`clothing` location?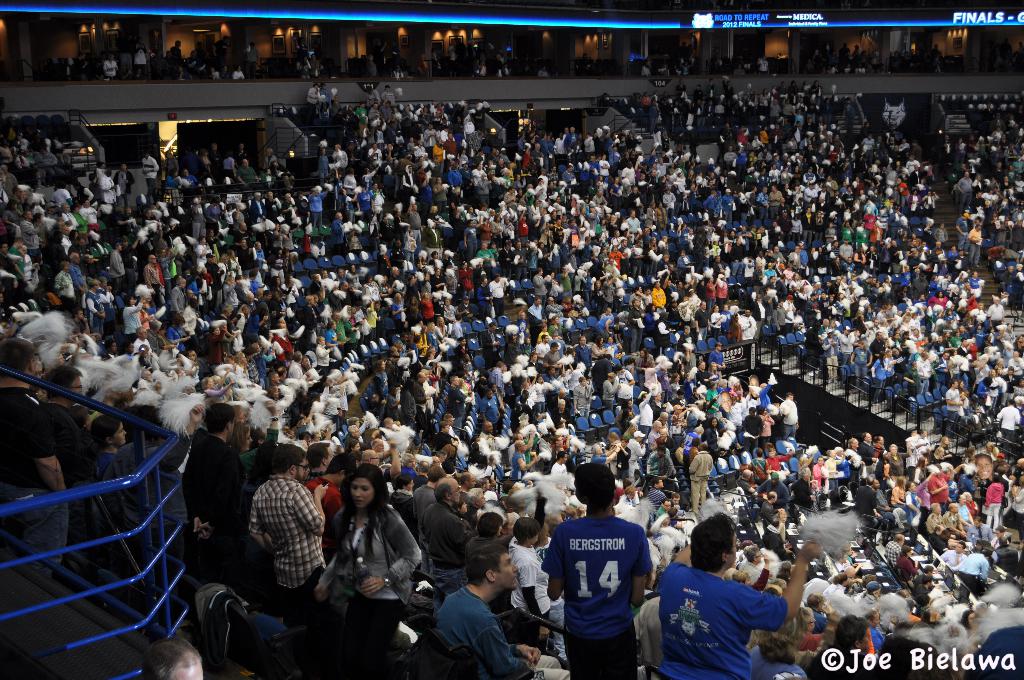
[left=763, top=410, right=770, bottom=440]
